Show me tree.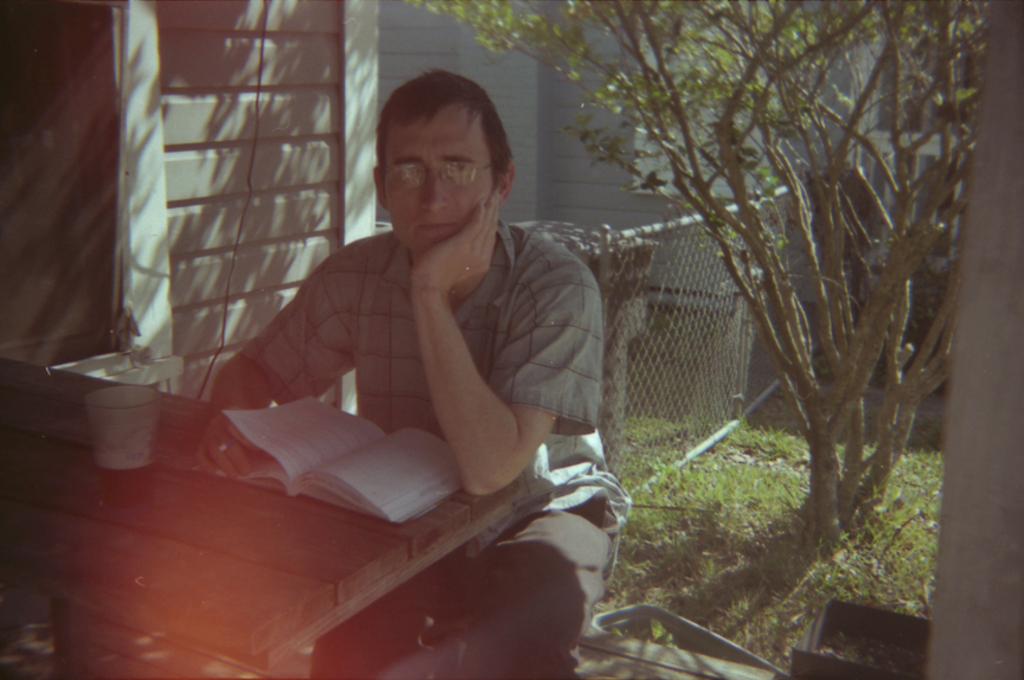
tree is here: pyautogui.locateOnScreen(321, 0, 915, 628).
